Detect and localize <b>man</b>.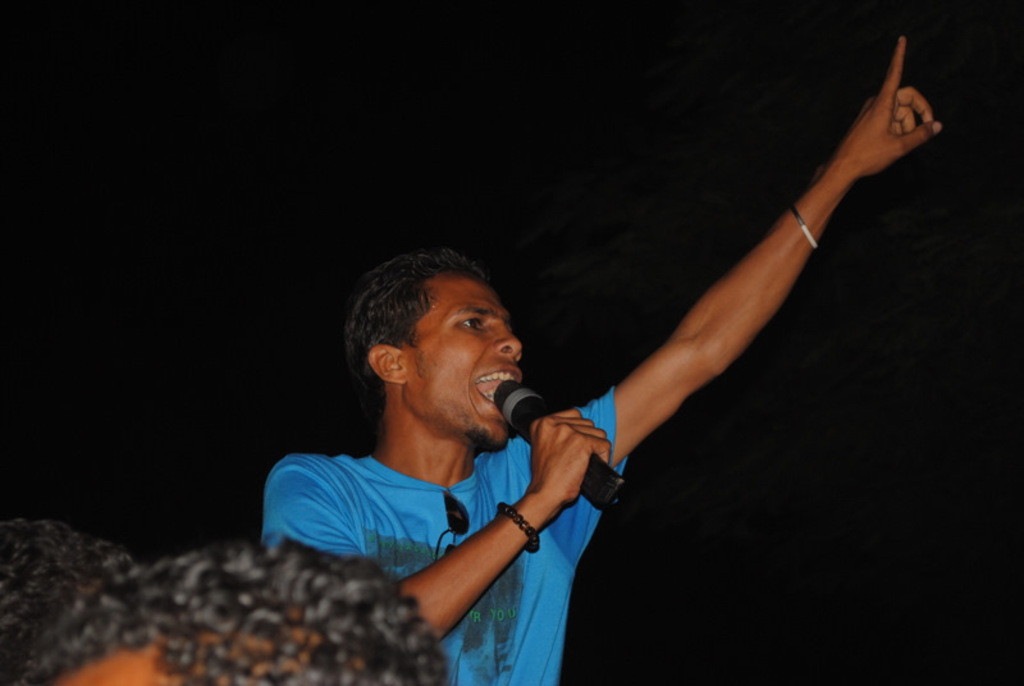
Localized at locate(264, 24, 943, 678).
